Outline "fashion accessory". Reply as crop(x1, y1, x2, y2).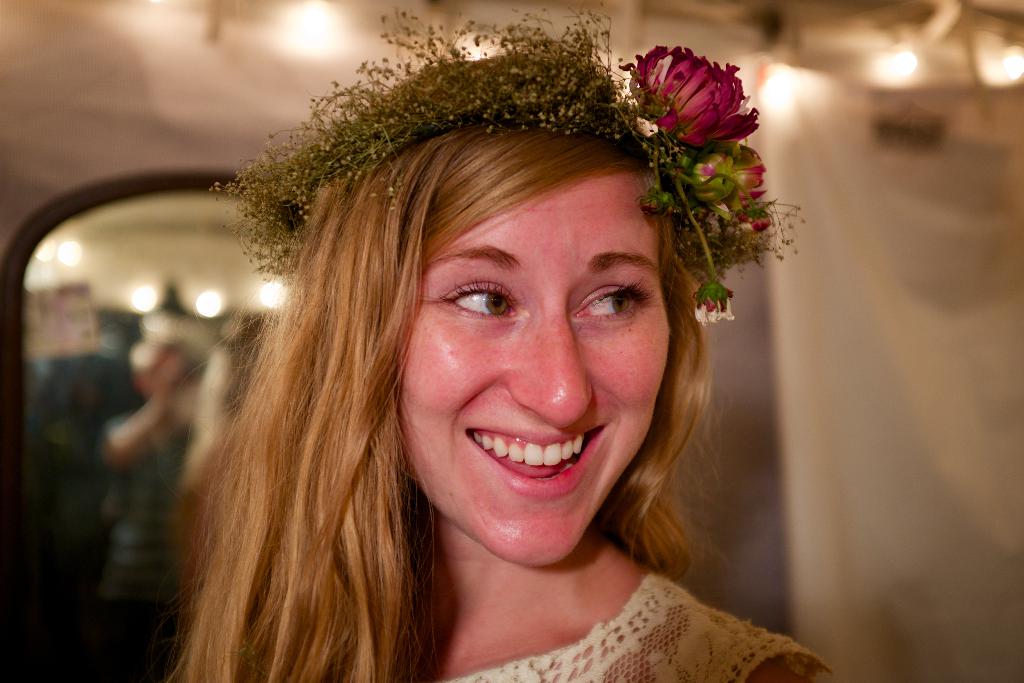
crop(206, 0, 807, 325).
